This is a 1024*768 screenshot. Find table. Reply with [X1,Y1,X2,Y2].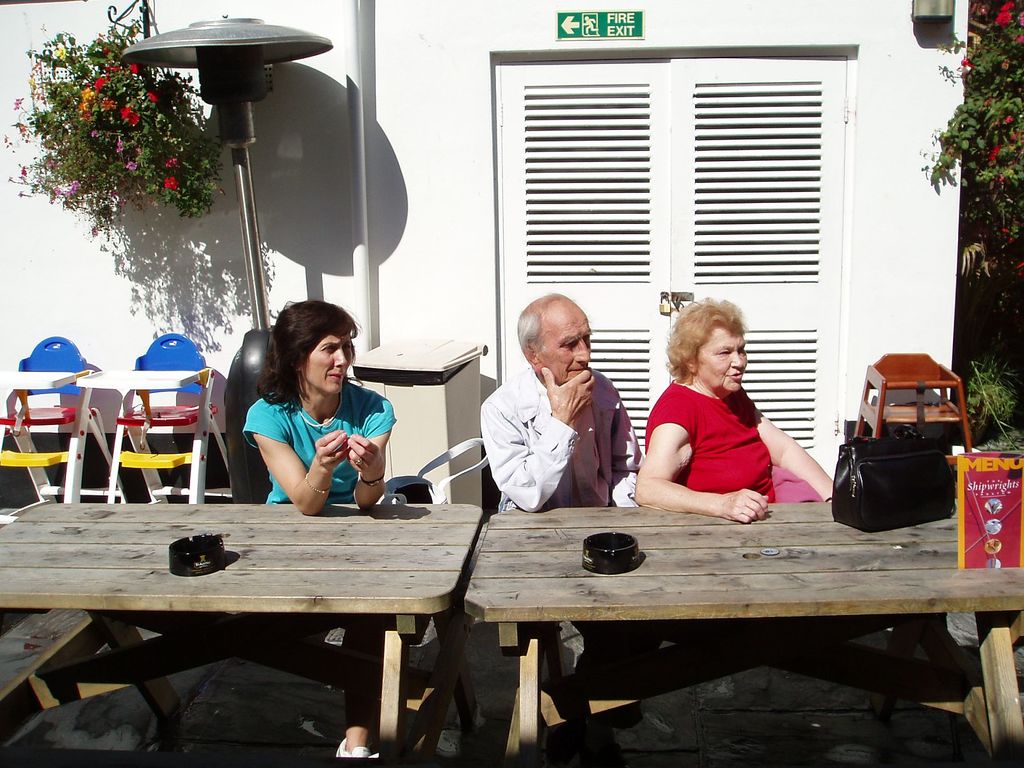
[13,472,484,767].
